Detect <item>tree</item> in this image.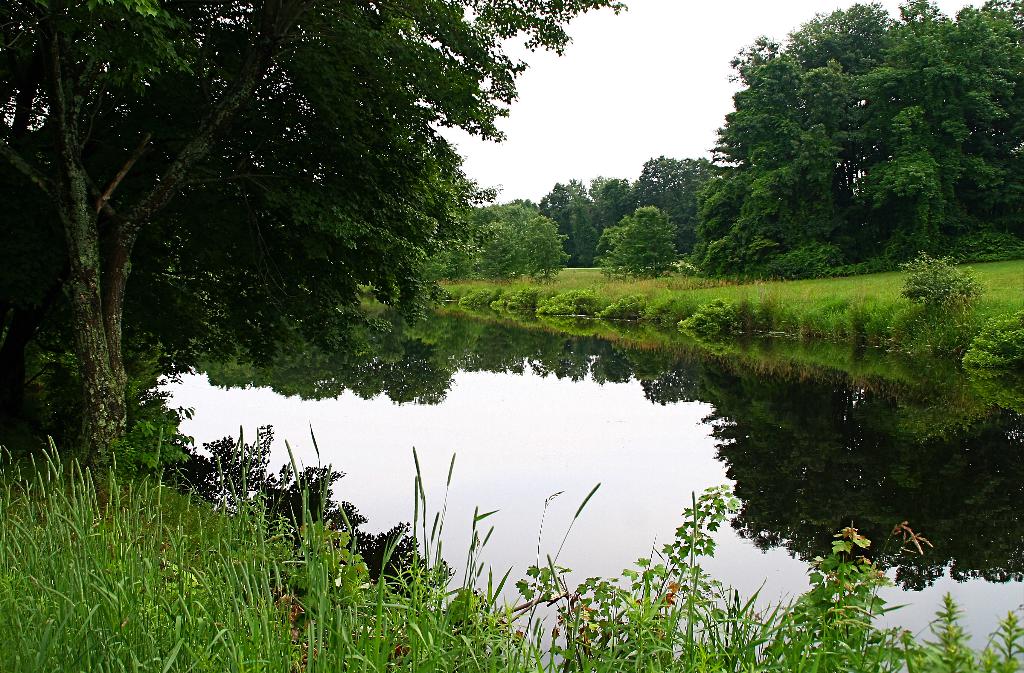
Detection: (x1=600, y1=194, x2=676, y2=281).
